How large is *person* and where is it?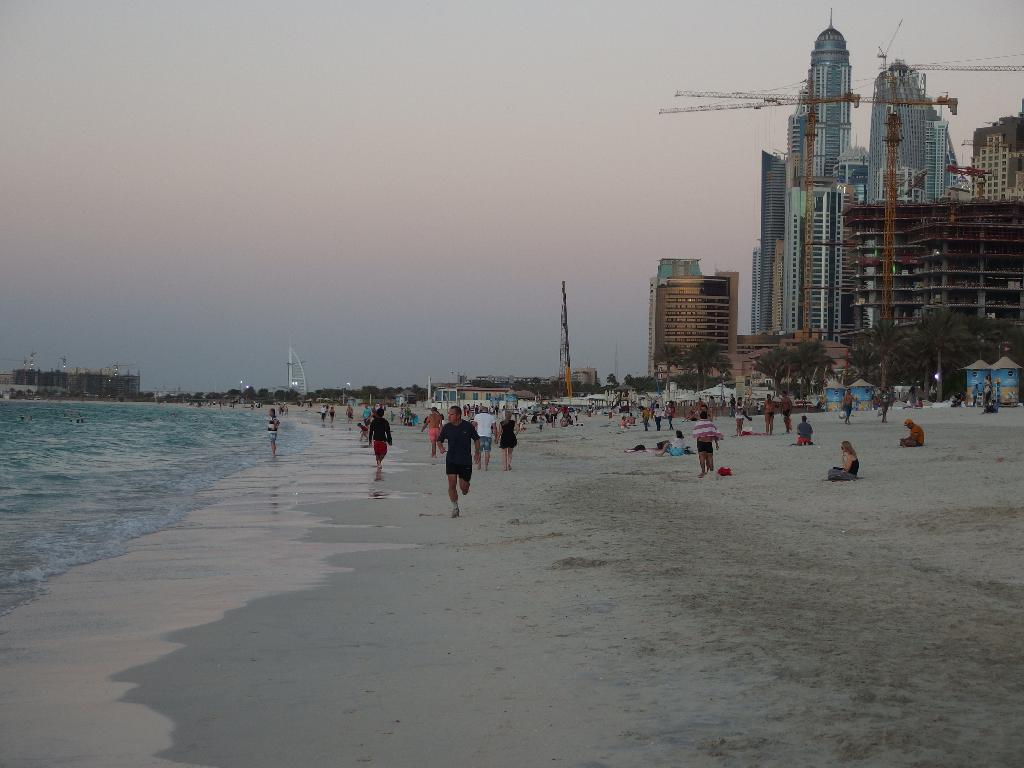
Bounding box: 495/416/516/481.
